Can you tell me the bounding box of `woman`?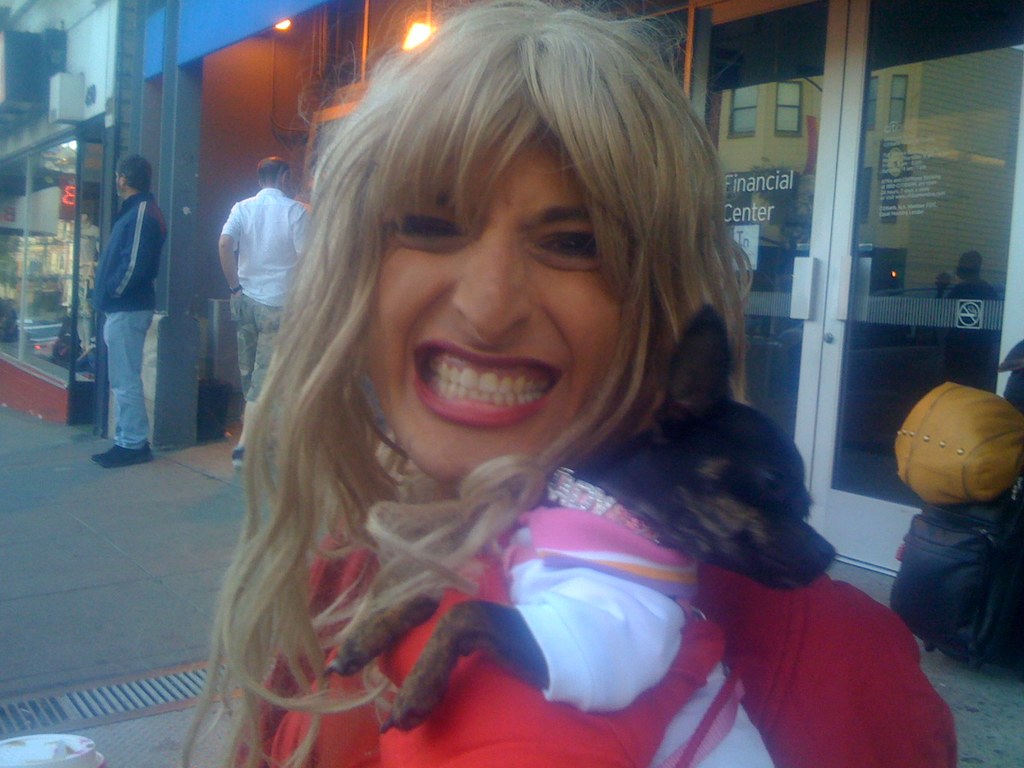
locate(156, 21, 856, 754).
